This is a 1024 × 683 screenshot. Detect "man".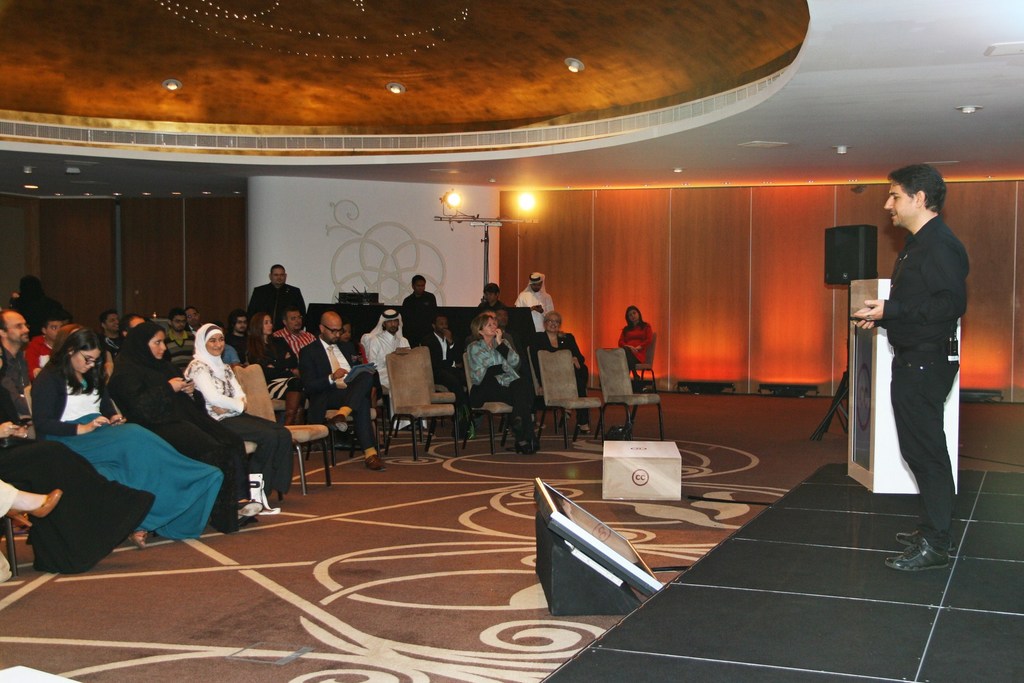
bbox(22, 311, 64, 379).
